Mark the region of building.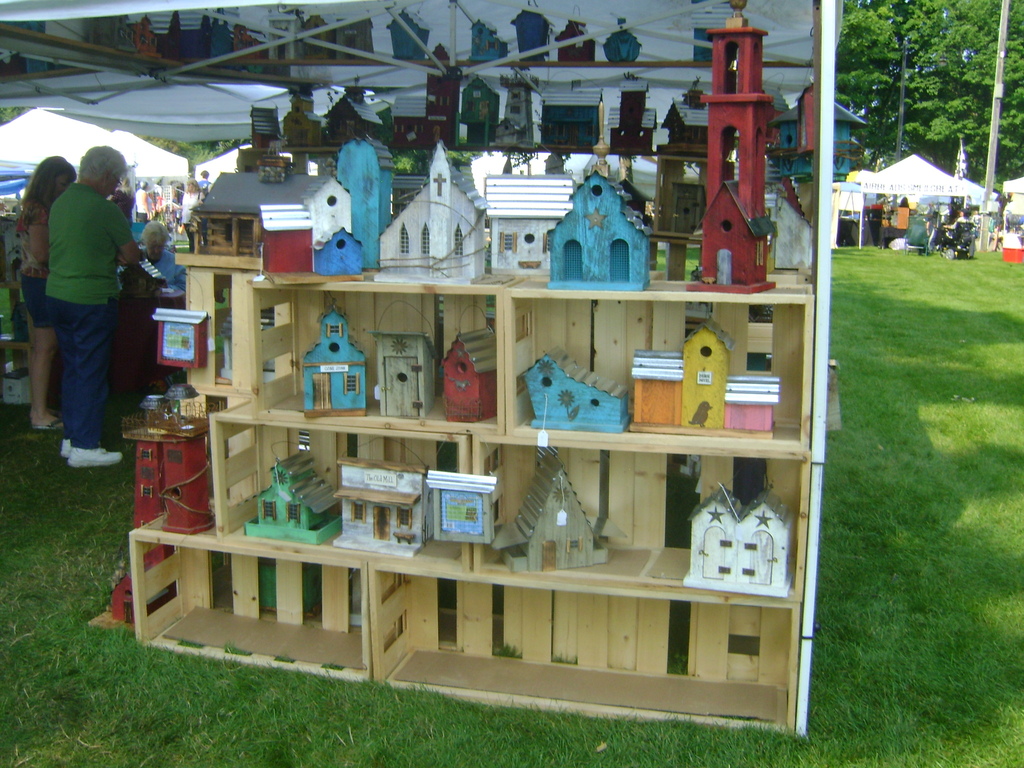
Region: [left=687, top=0, right=774, bottom=296].
